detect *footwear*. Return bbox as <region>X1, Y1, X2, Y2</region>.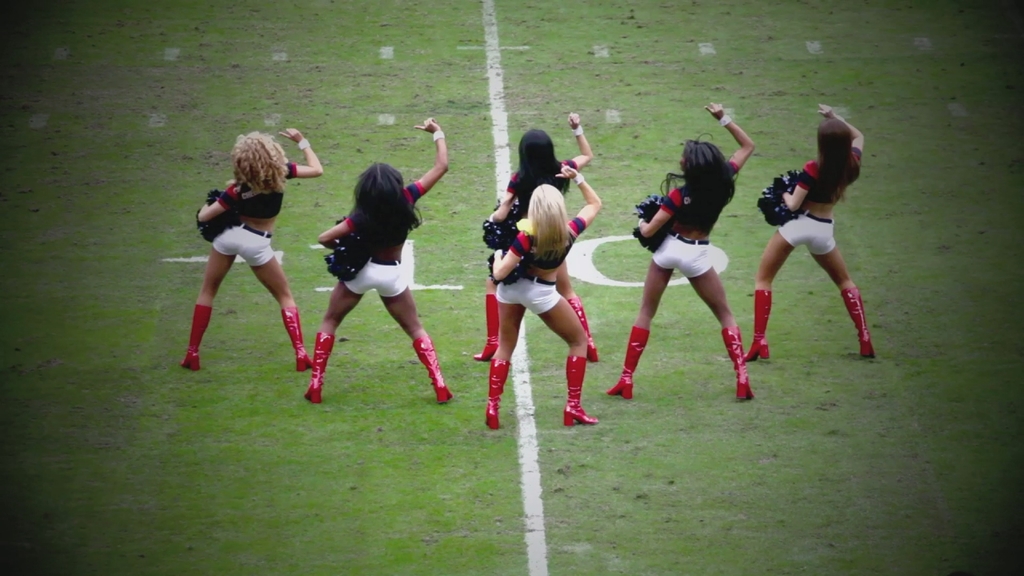
<region>179, 302, 215, 369</region>.
